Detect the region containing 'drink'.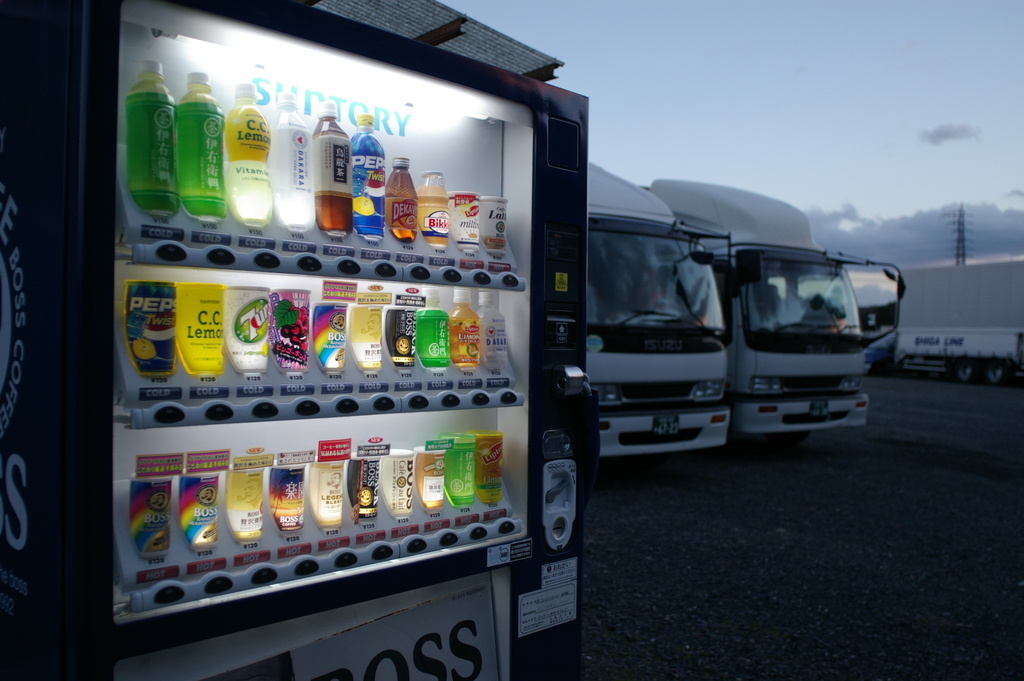
{"x1": 348, "y1": 118, "x2": 386, "y2": 241}.
